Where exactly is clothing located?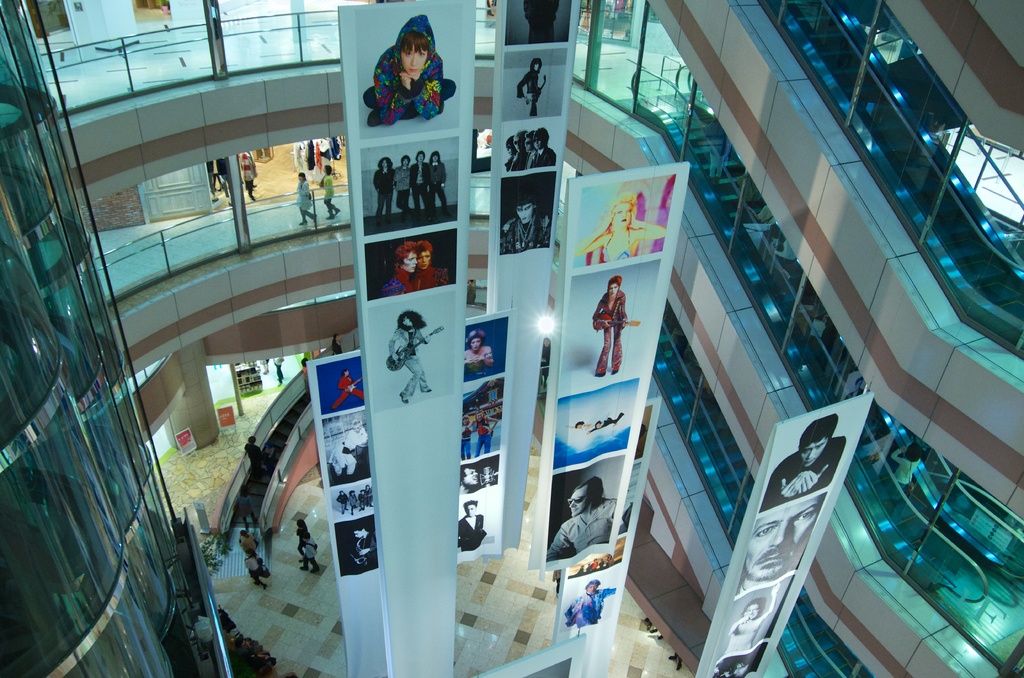
Its bounding box is x1=317 y1=140 x2=331 y2=163.
